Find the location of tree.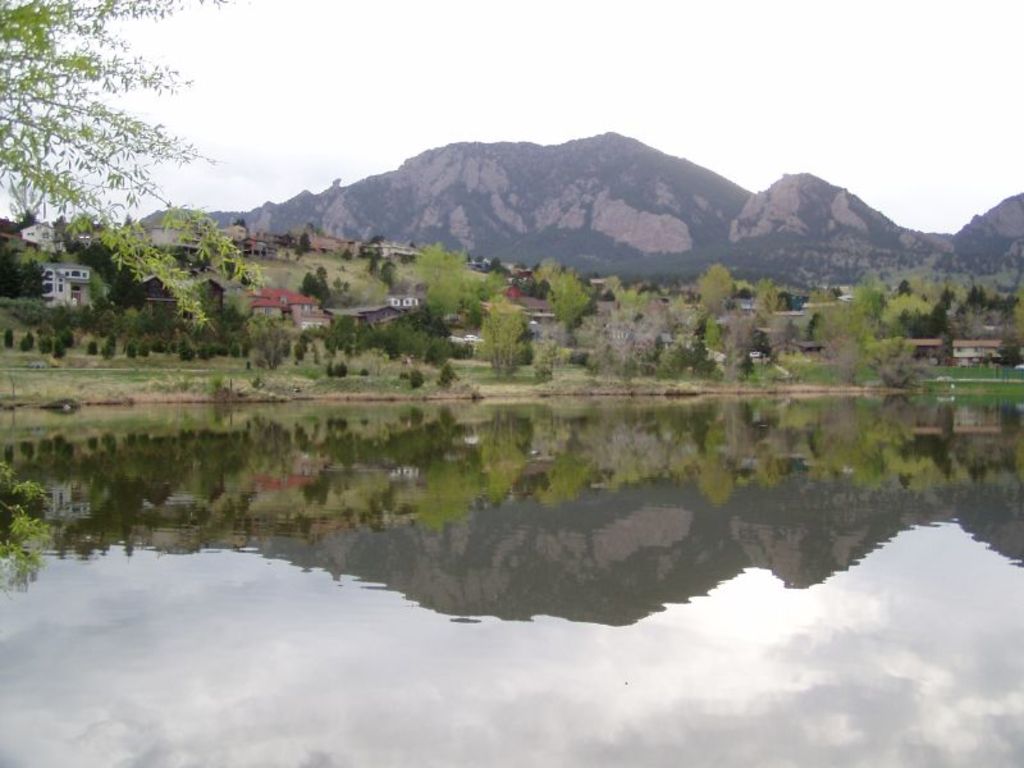
Location: left=296, top=264, right=332, bottom=302.
